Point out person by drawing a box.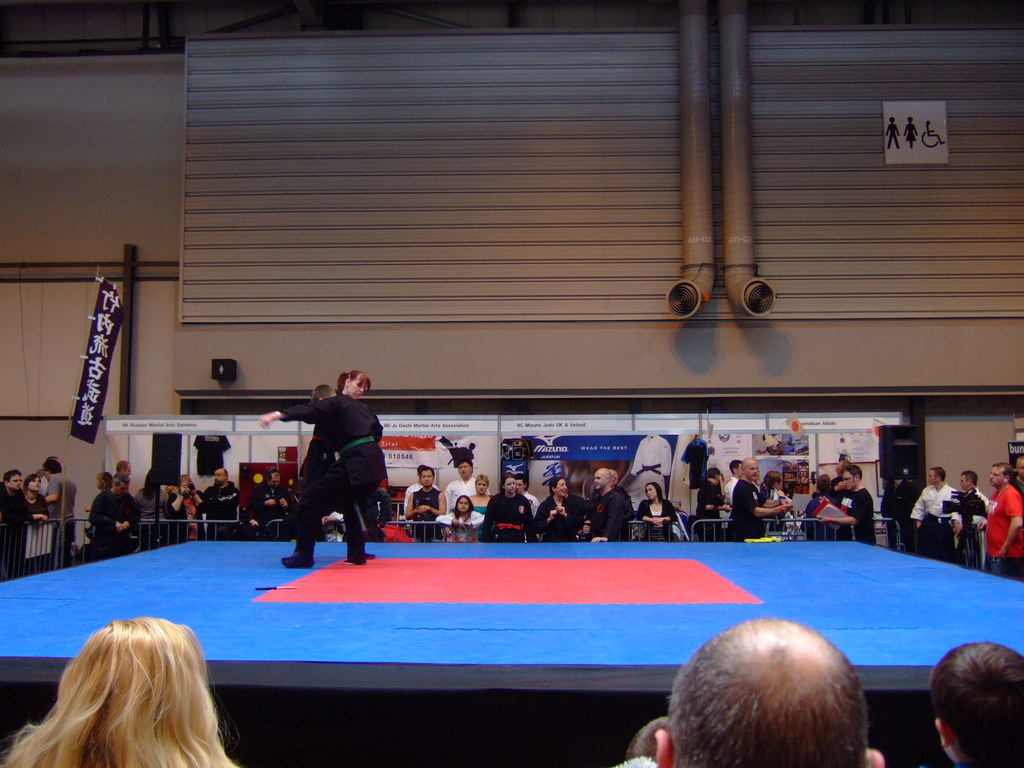
758,478,818,536.
